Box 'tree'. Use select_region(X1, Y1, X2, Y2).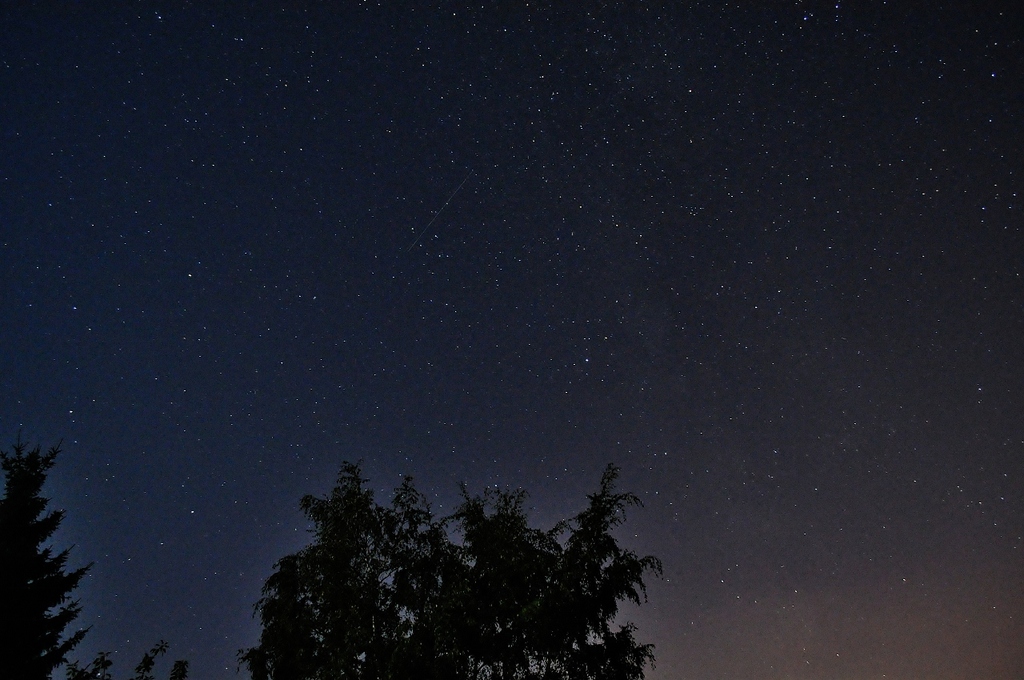
select_region(263, 449, 657, 674).
